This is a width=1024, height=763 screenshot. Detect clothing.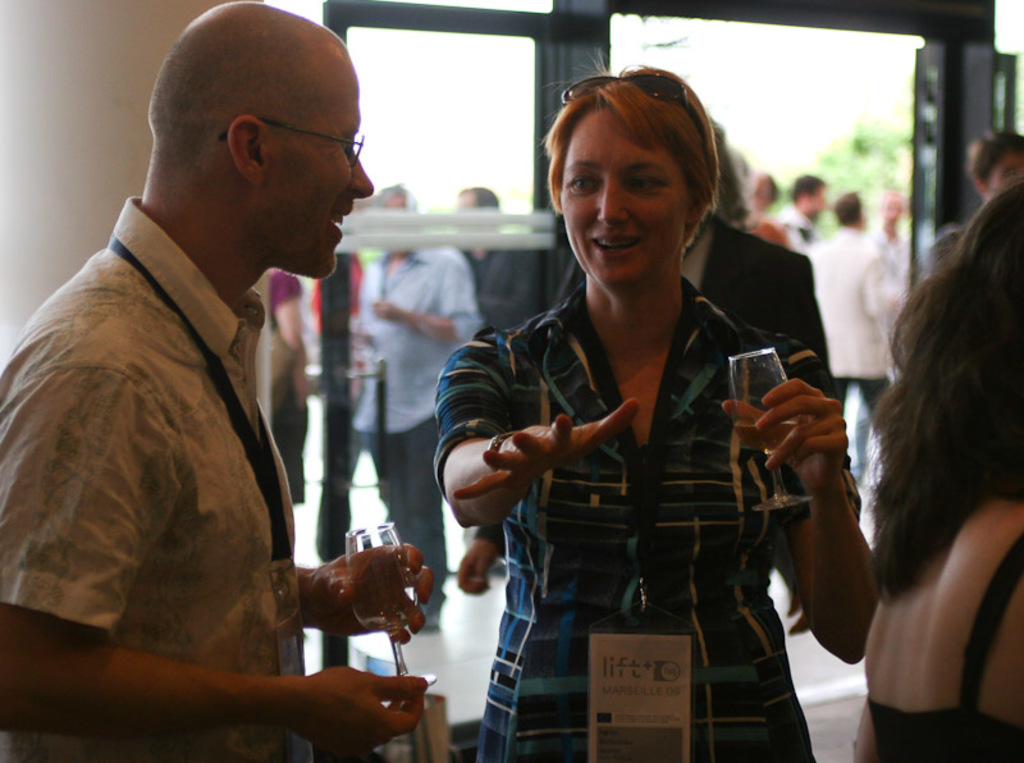
rect(778, 205, 813, 256).
